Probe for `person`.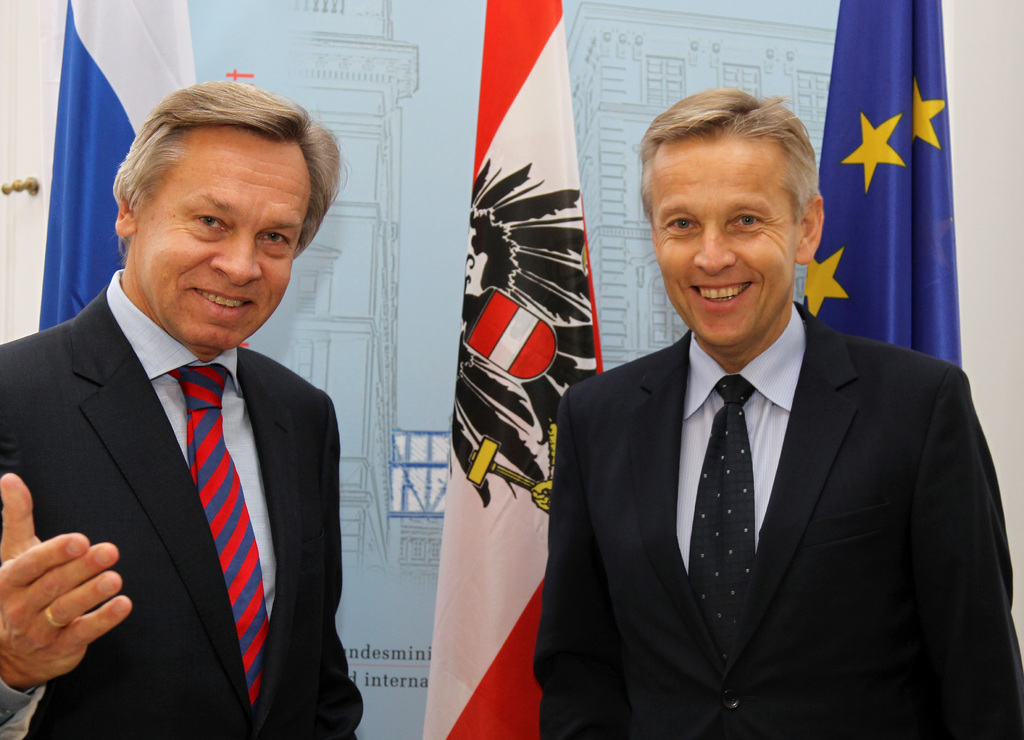
Probe result: <box>10,84,356,739</box>.
